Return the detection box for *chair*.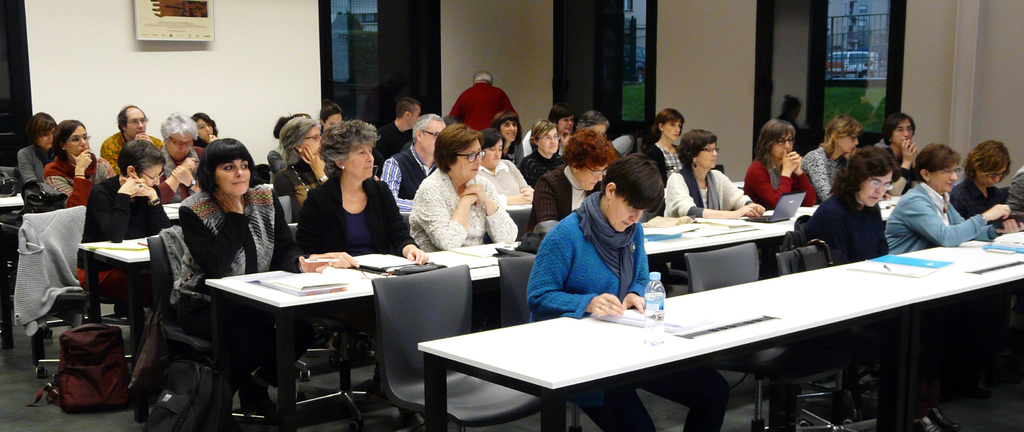
select_region(508, 209, 535, 236).
